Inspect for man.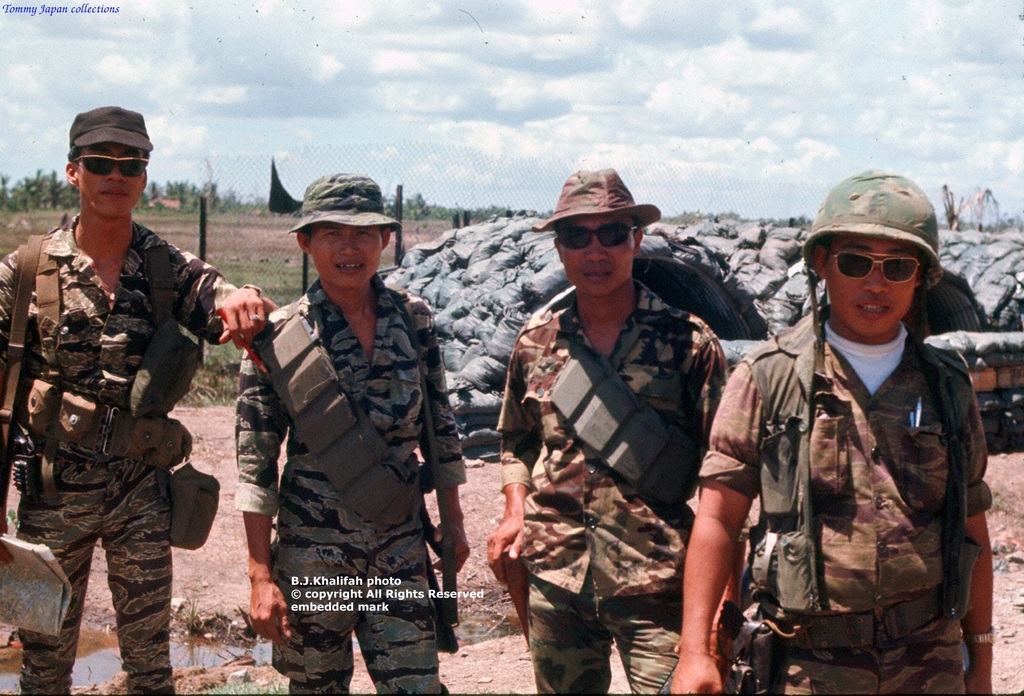
Inspection: <region>238, 168, 467, 695</region>.
